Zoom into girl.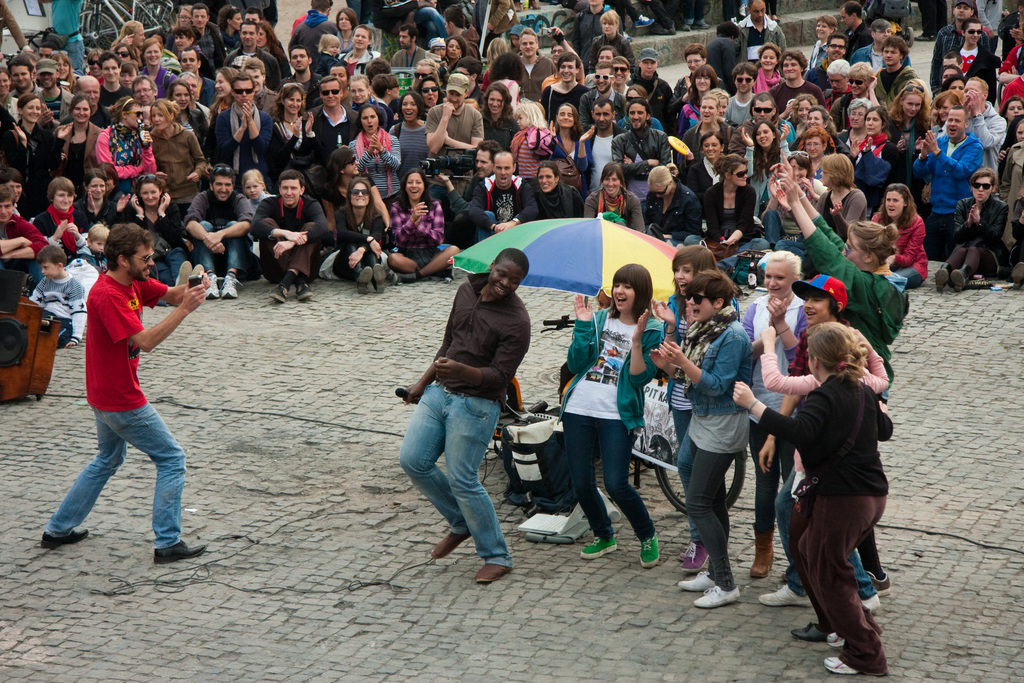
Zoom target: crop(170, 0, 193, 31).
